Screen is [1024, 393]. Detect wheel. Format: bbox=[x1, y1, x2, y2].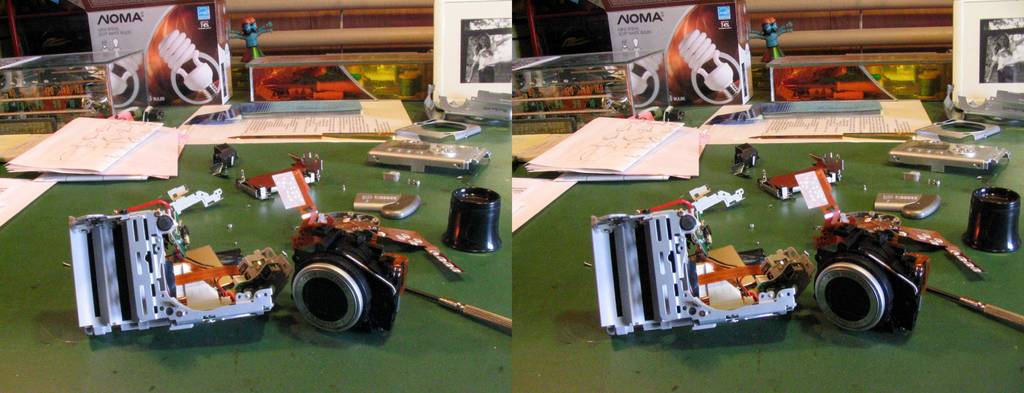
bbox=[279, 244, 396, 339].
